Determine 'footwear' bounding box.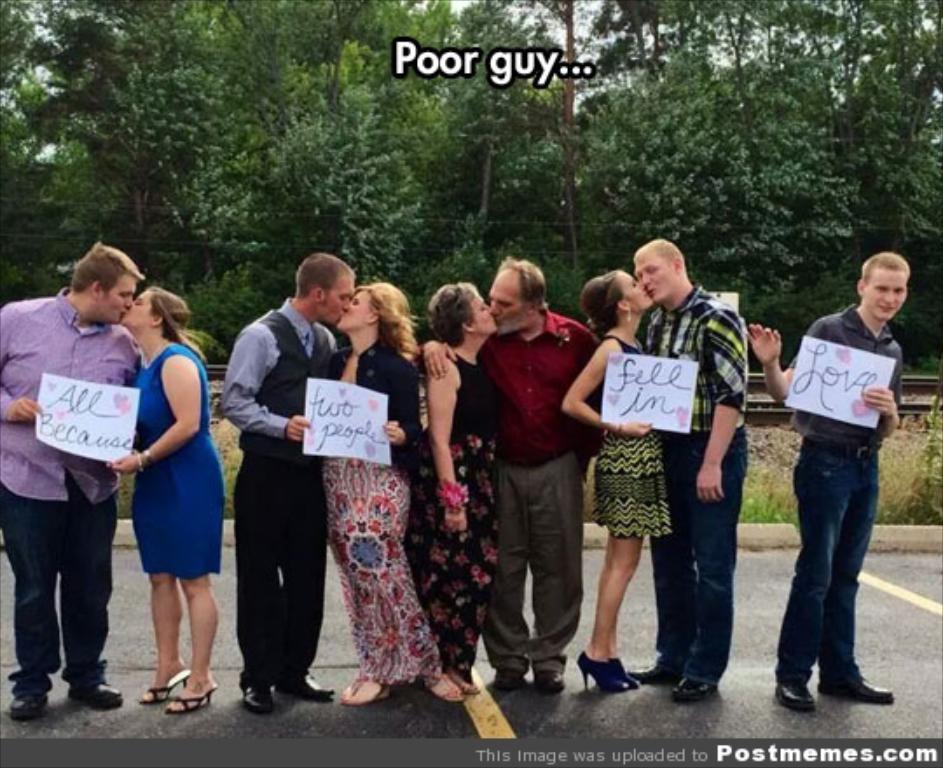
Determined: bbox=(162, 675, 220, 717).
